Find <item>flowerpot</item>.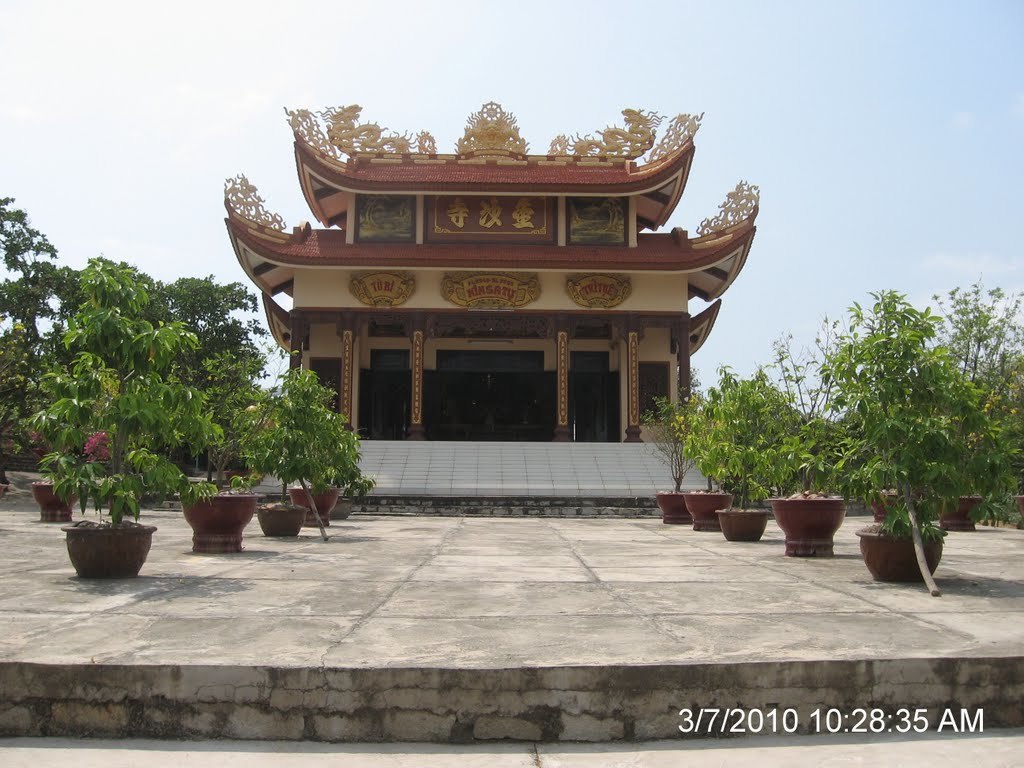
<bbox>761, 497, 854, 561</bbox>.
